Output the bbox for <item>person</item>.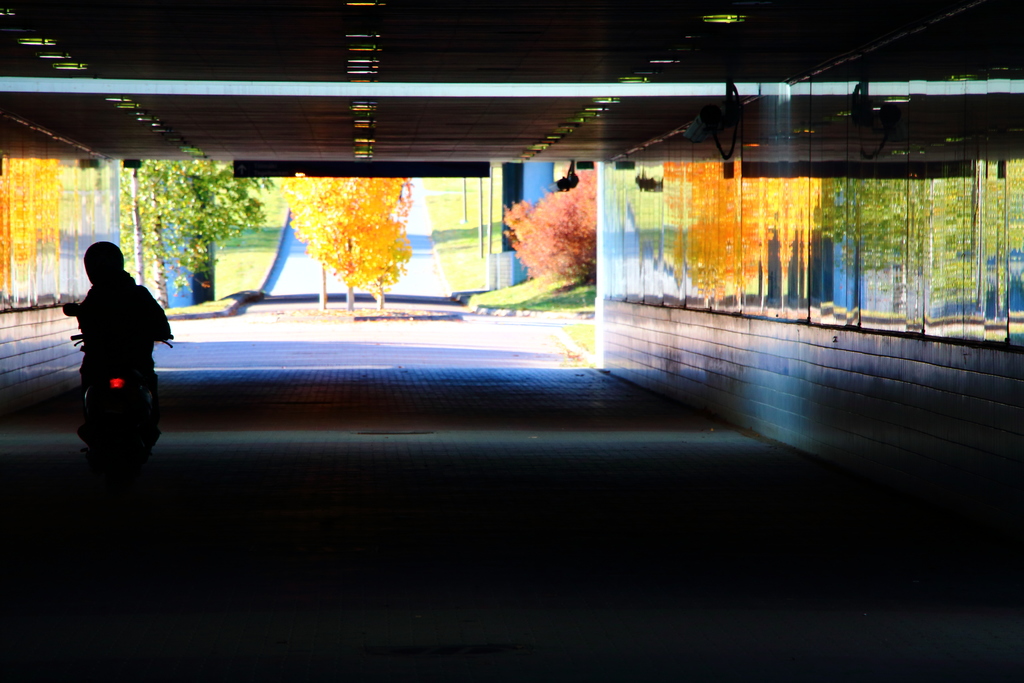
bbox=(61, 233, 179, 490).
